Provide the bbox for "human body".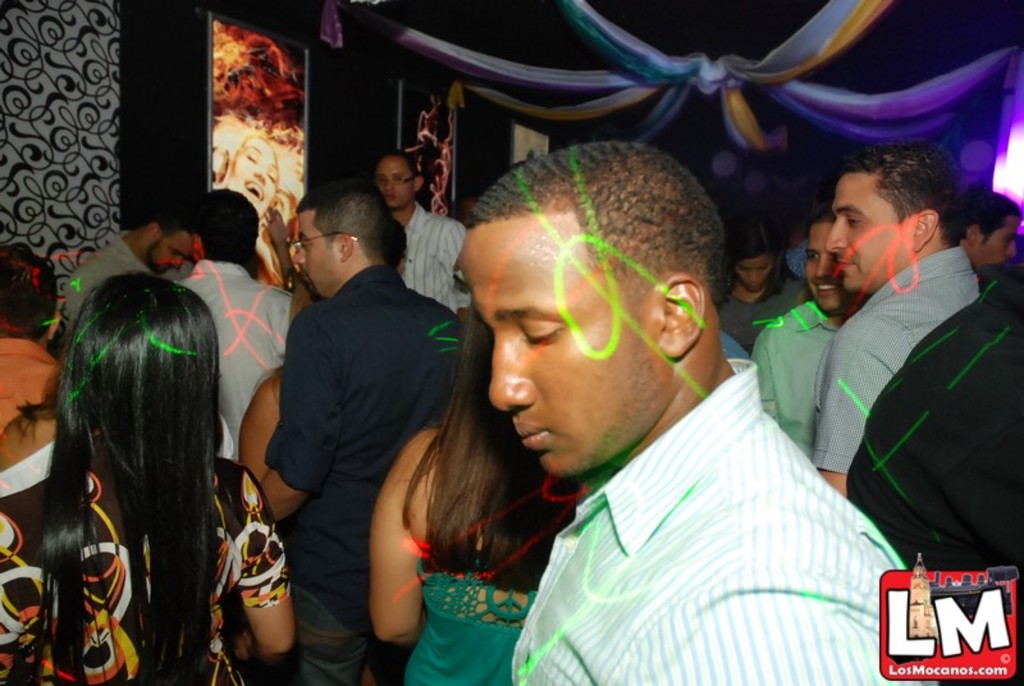
bbox=[227, 175, 452, 682].
